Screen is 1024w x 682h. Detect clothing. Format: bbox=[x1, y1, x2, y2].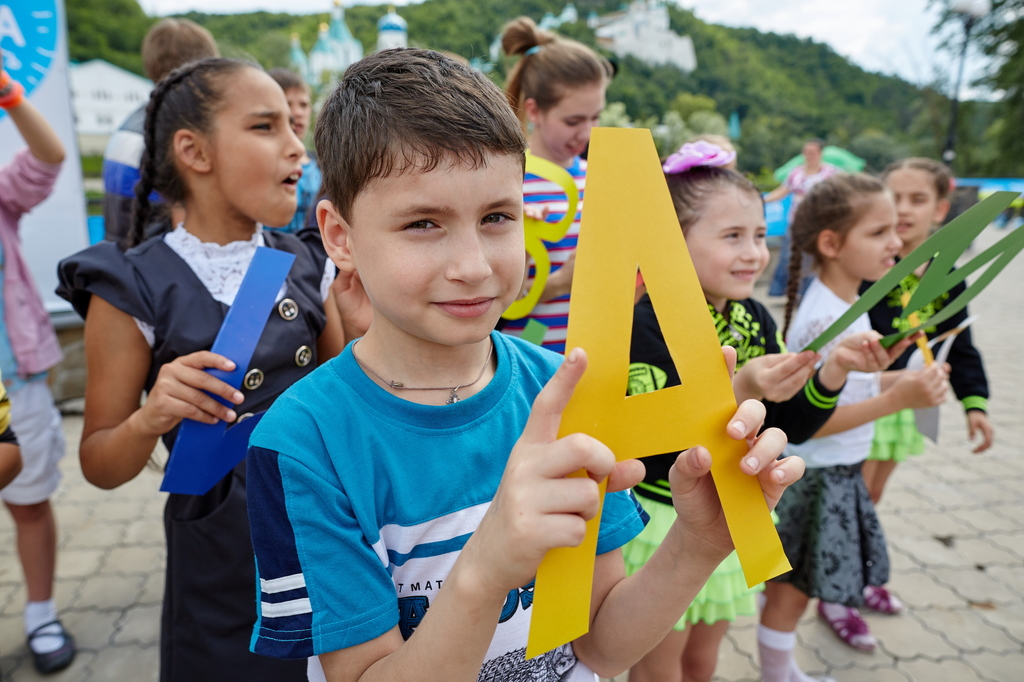
bbox=[0, 147, 63, 503].
